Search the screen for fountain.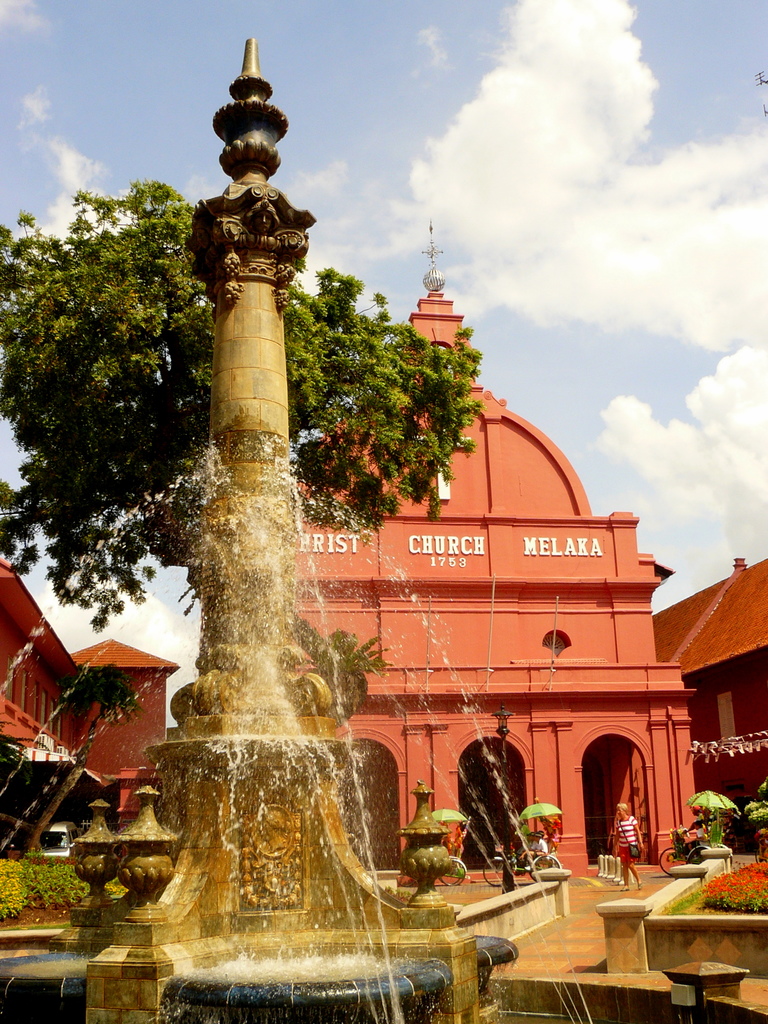
Found at select_region(0, 419, 767, 1023).
